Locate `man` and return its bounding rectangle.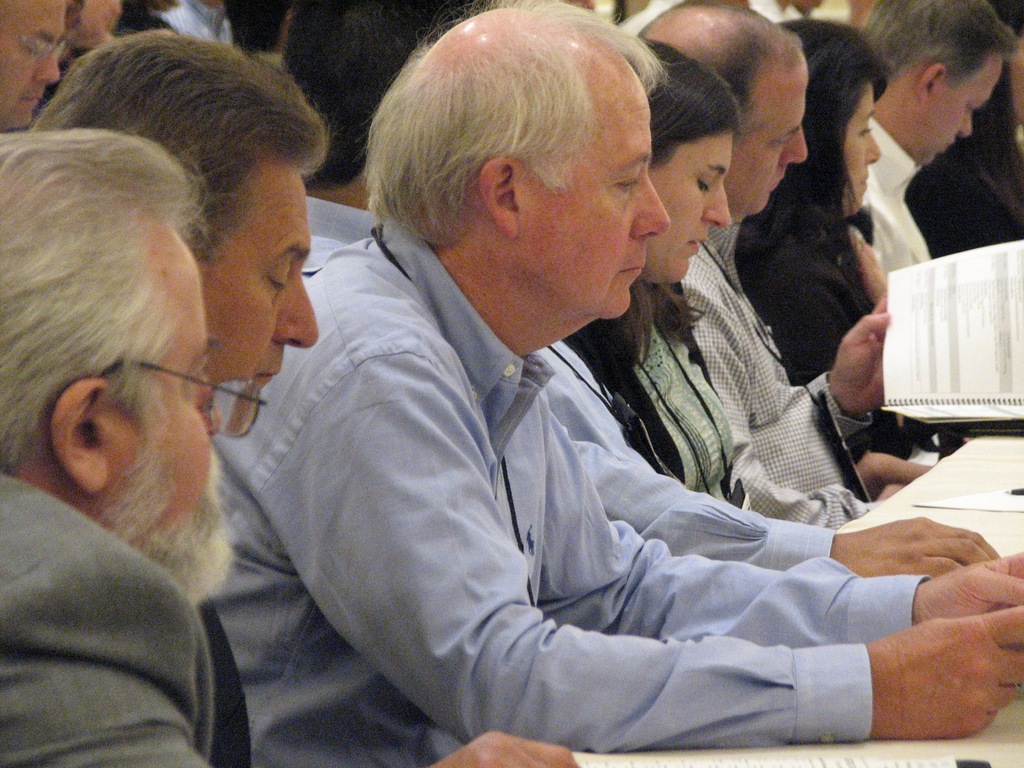
[0, 0, 62, 134].
